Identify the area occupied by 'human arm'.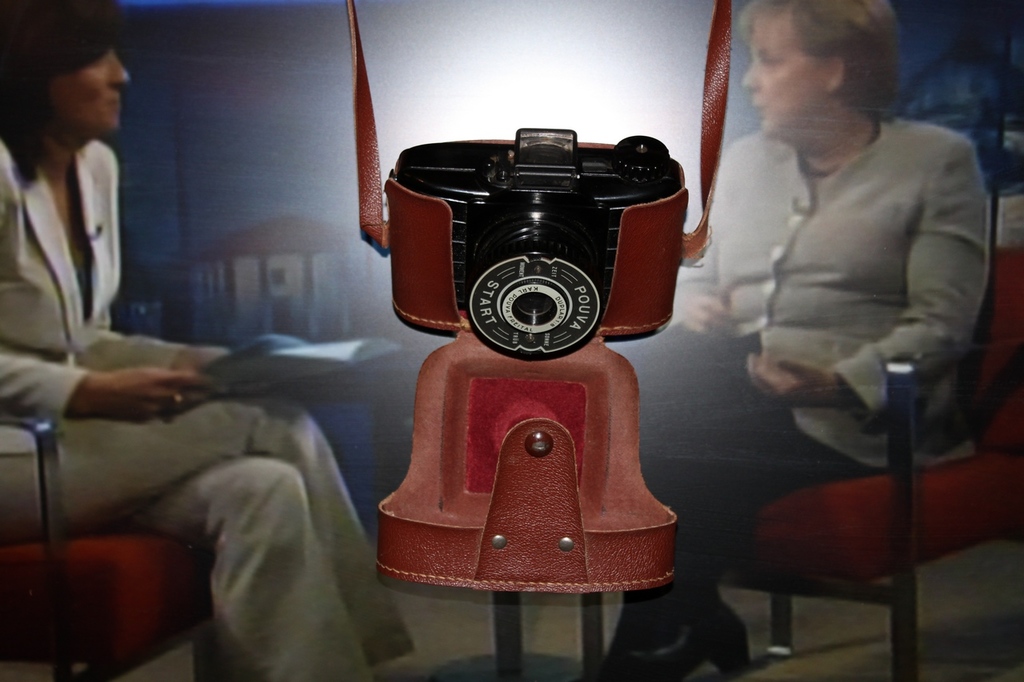
Area: x1=746, y1=134, x2=994, y2=421.
